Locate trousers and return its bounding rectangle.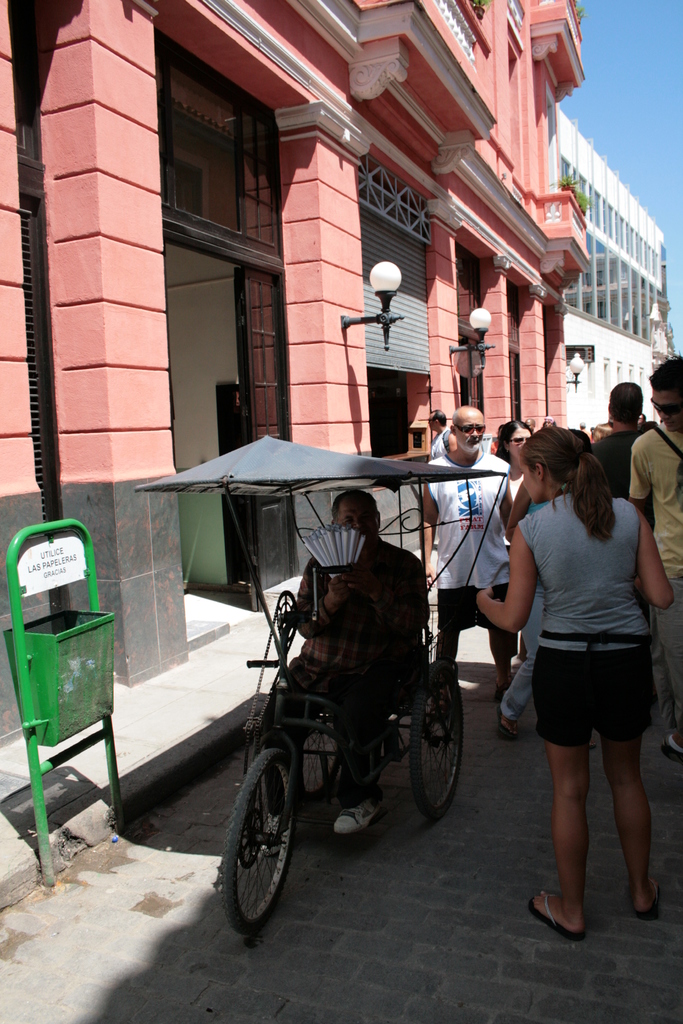
(left=652, top=577, right=682, bottom=730).
